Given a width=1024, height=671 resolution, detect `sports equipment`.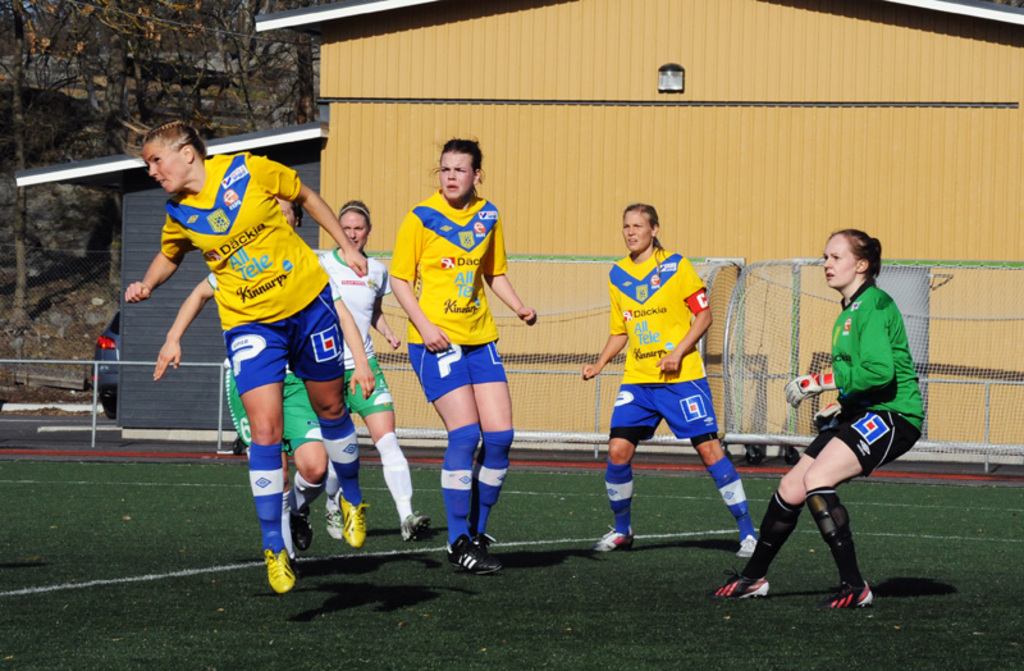
(x1=328, y1=494, x2=340, y2=542).
